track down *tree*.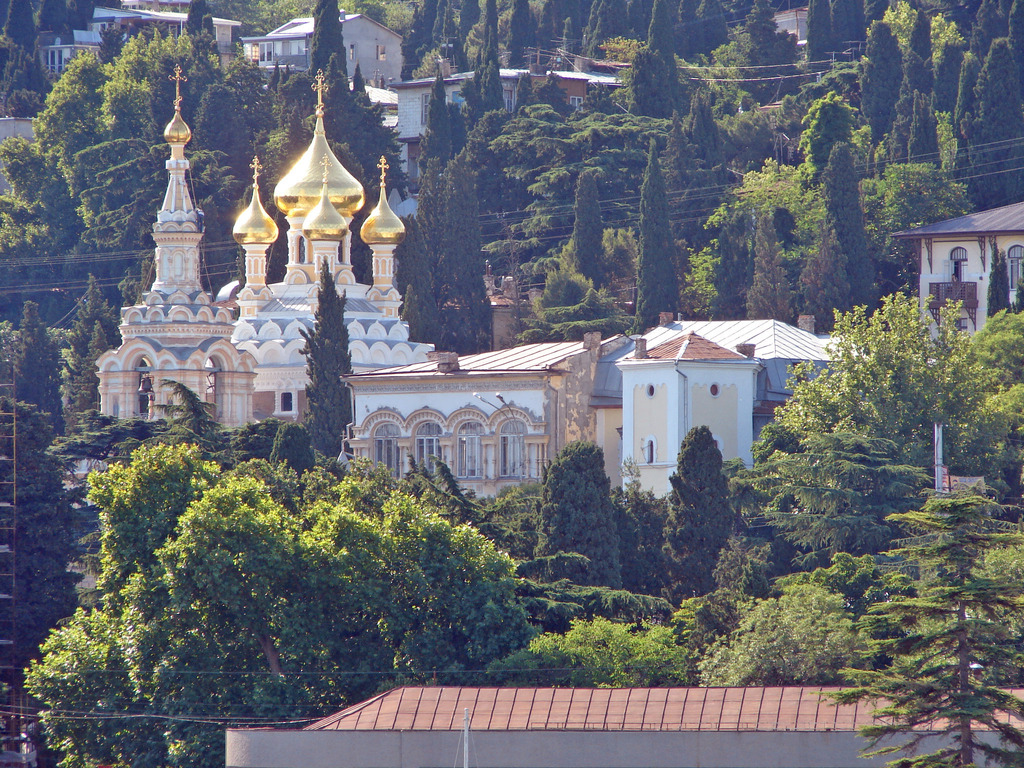
Tracked to Rect(658, 420, 736, 604).
